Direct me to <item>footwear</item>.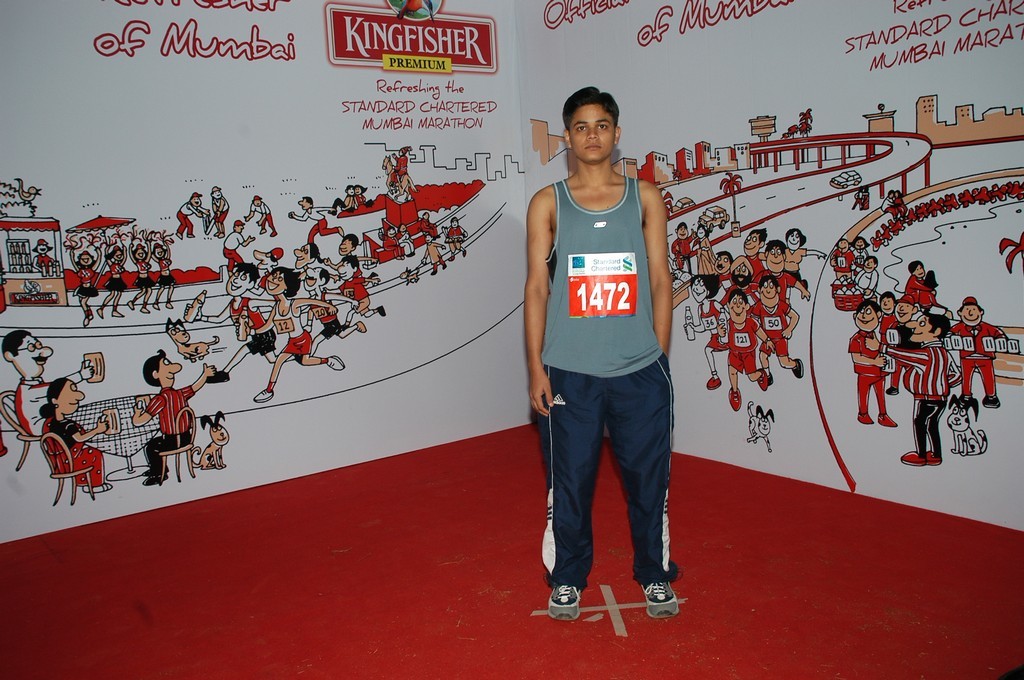
Direction: (x1=764, y1=381, x2=773, y2=391).
